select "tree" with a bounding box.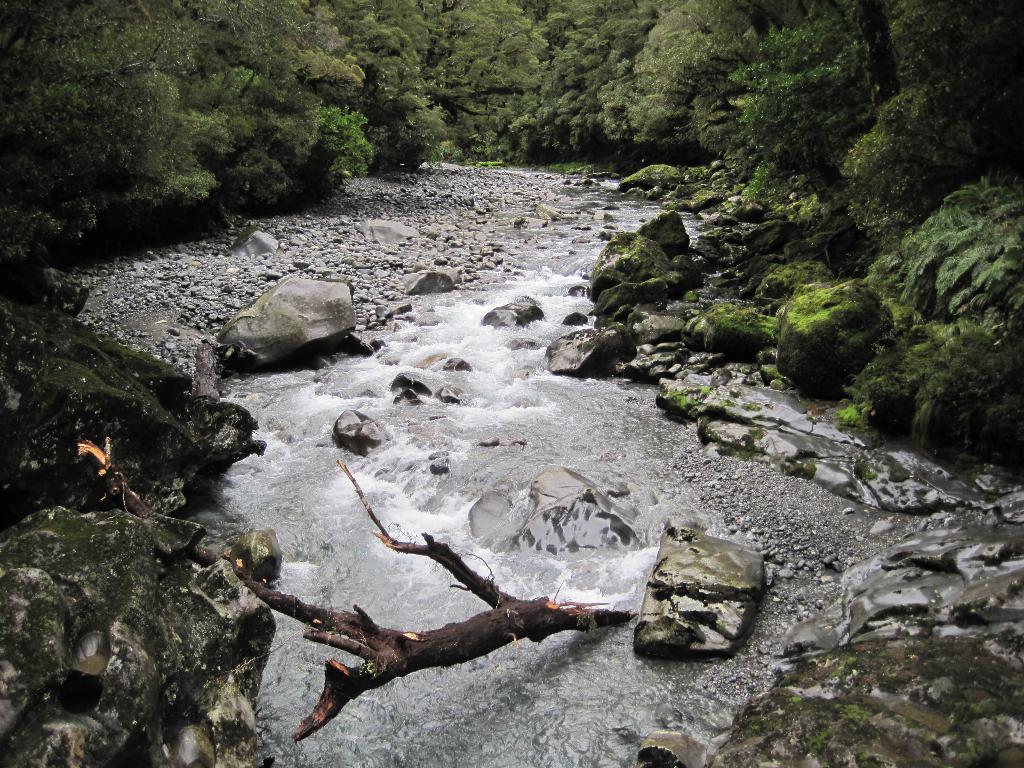
[738, 0, 872, 175].
